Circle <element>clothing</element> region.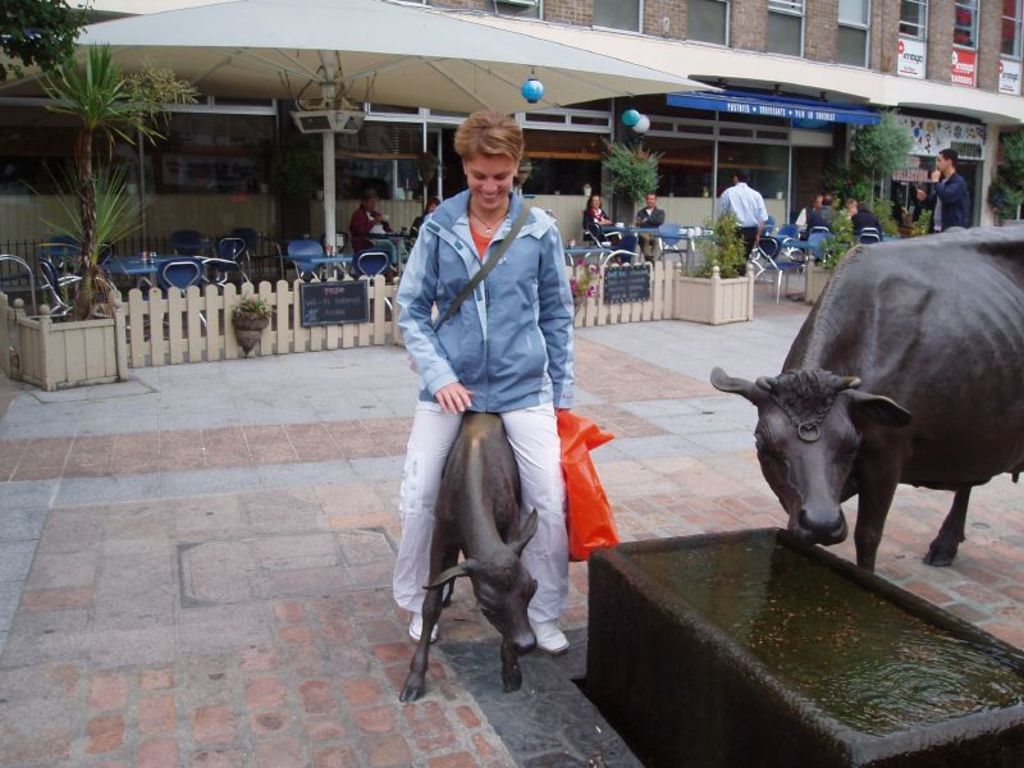
Region: <box>847,197,883,251</box>.
